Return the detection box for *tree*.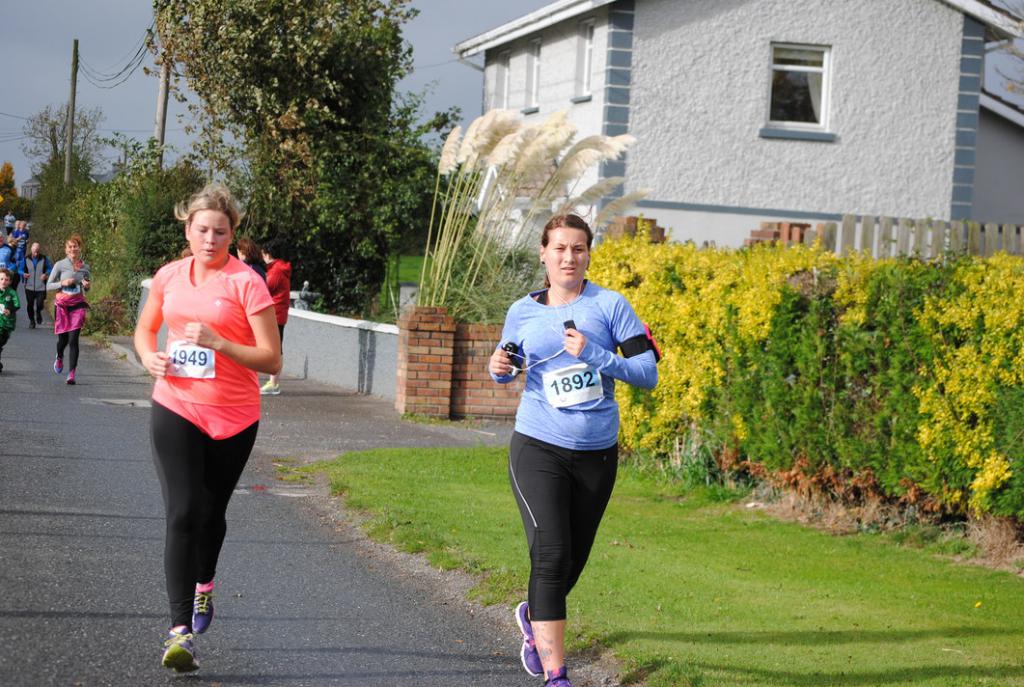
bbox=[14, 99, 110, 211].
